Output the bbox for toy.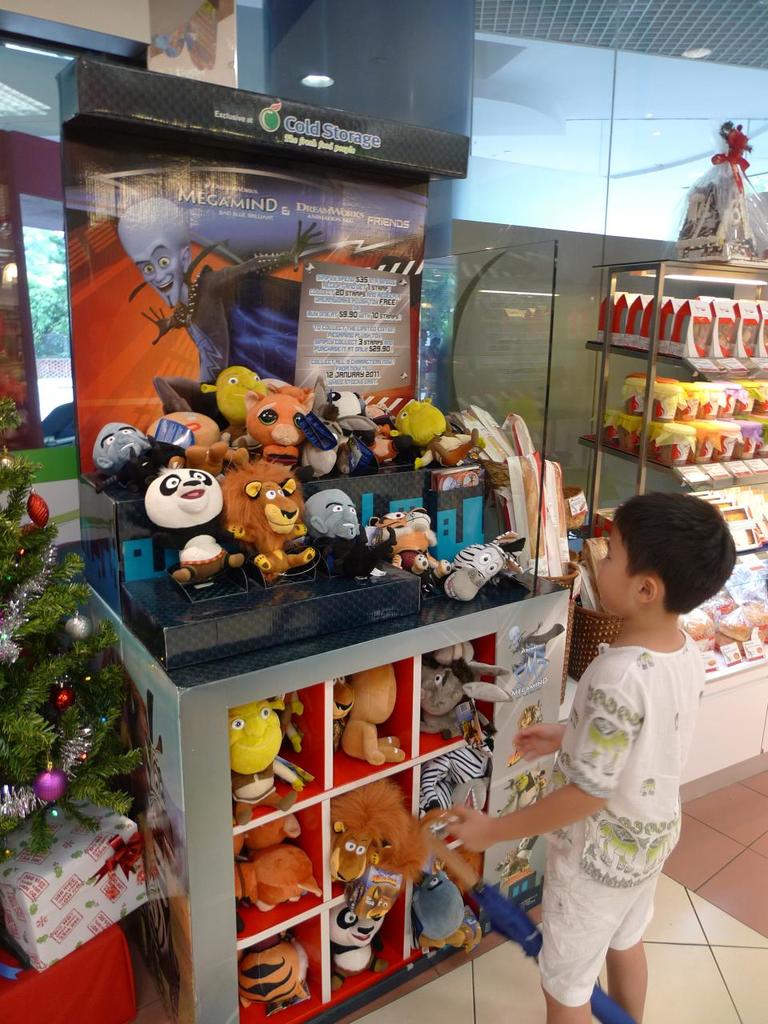
{"left": 66, "top": 616, "right": 91, "bottom": 642}.
